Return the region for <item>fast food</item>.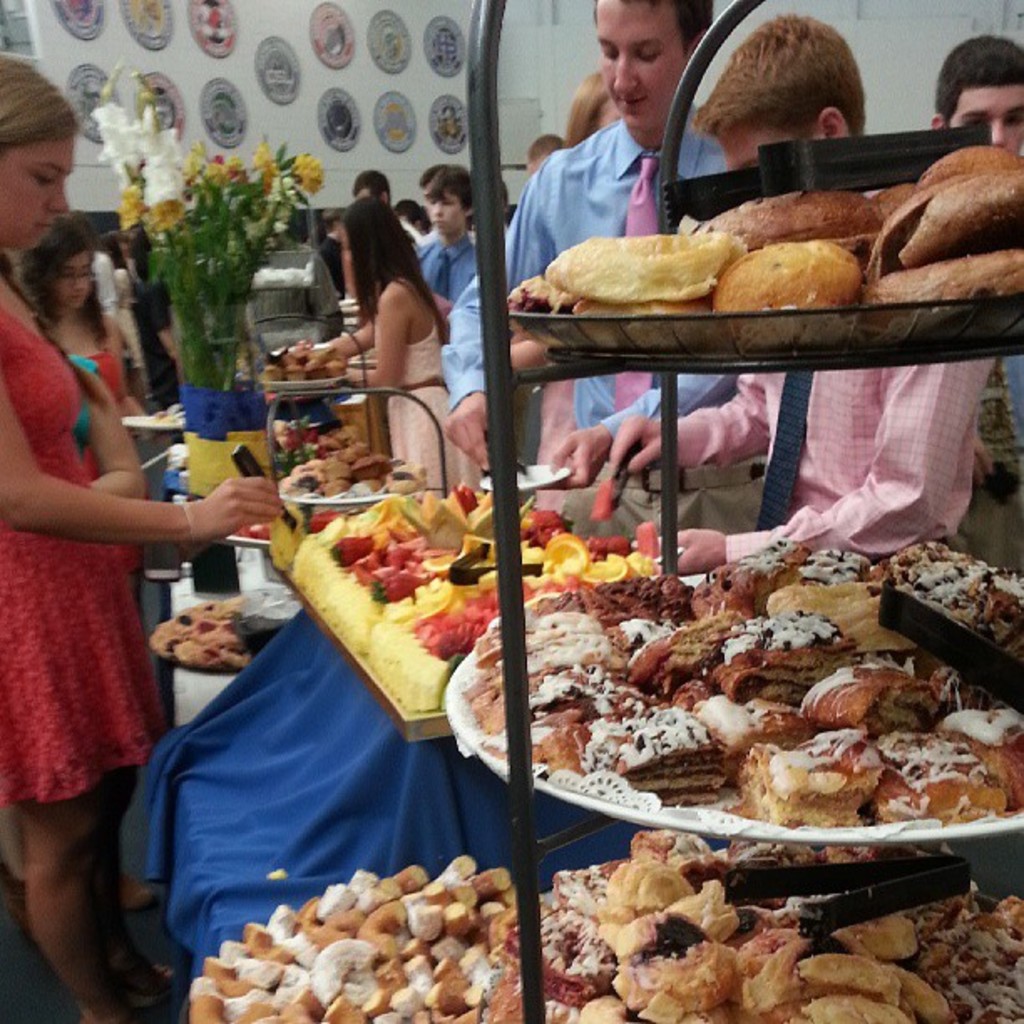
l=755, t=950, r=937, b=1022.
